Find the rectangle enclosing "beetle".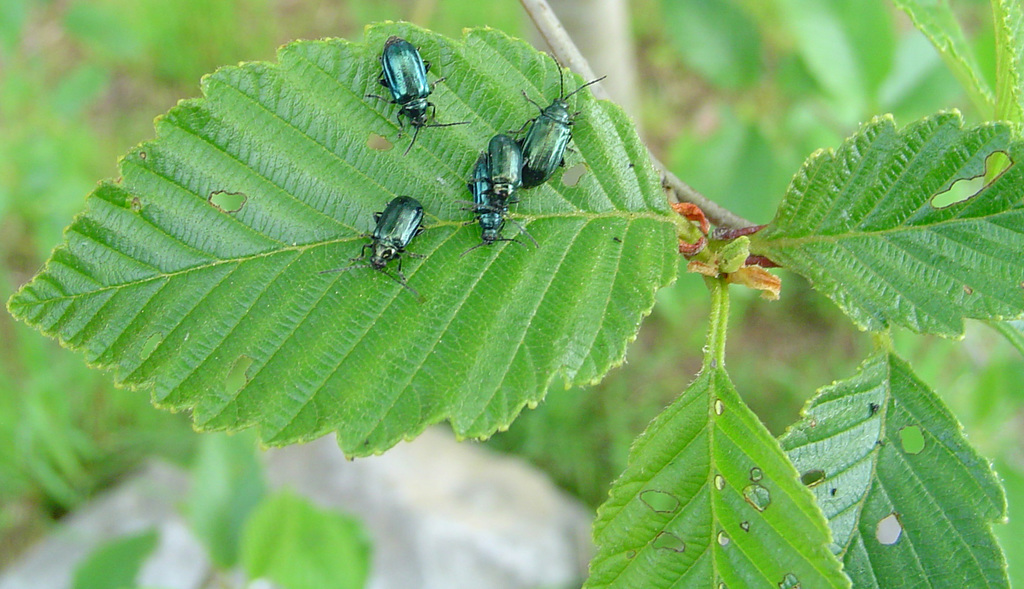
bbox(454, 156, 526, 262).
